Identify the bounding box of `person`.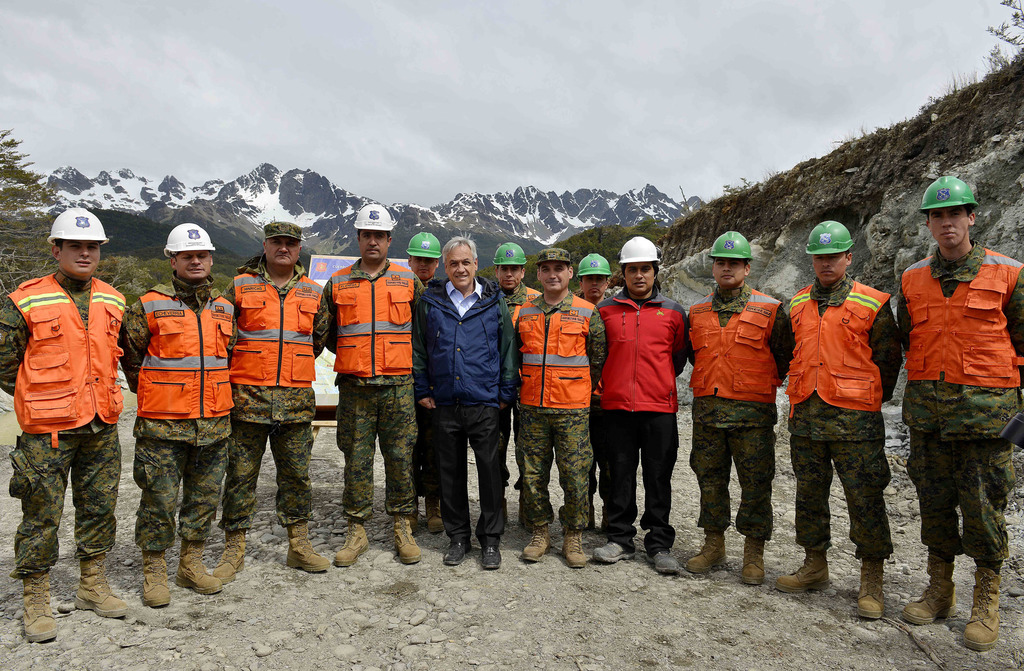
box(225, 220, 327, 581).
